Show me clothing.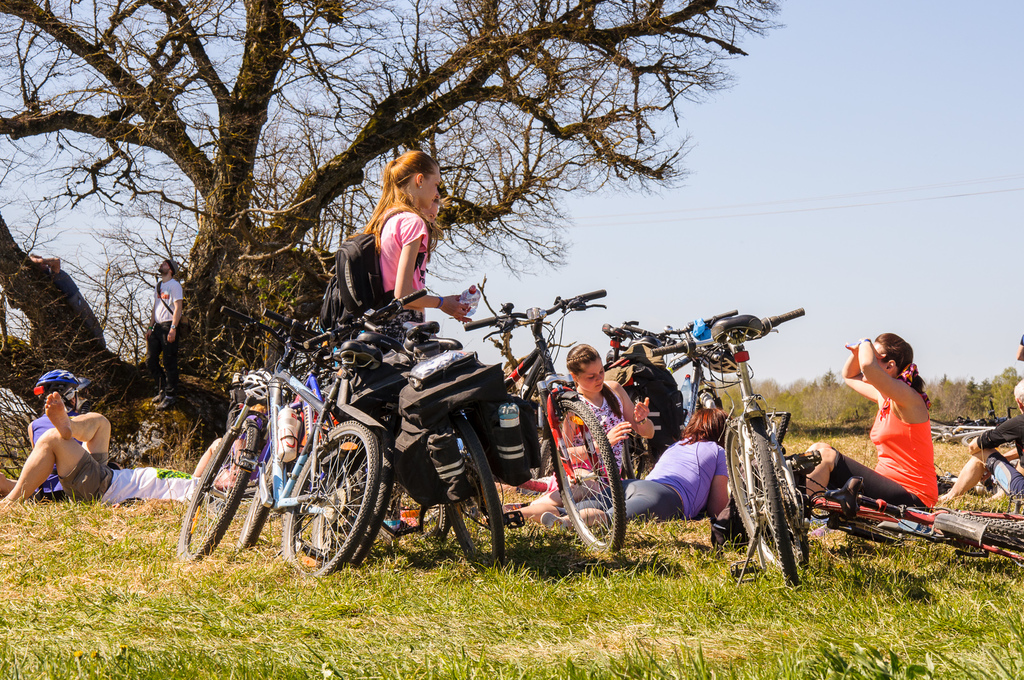
clothing is here: [x1=565, y1=400, x2=637, y2=491].
